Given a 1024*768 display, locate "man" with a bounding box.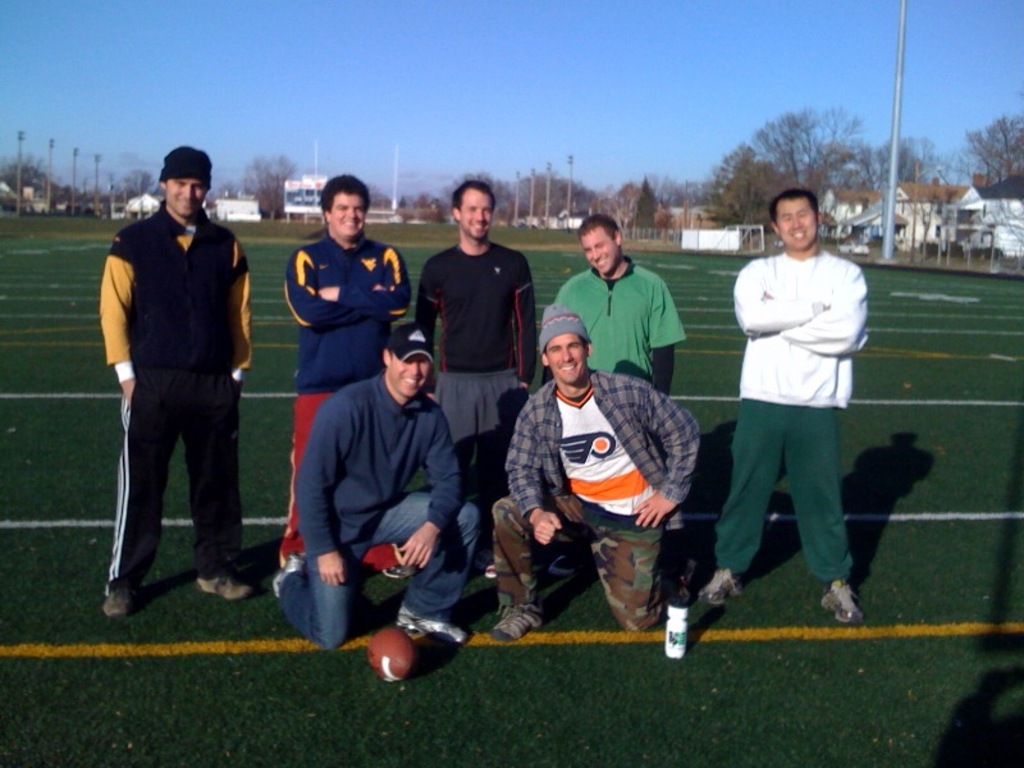
Located: 484:305:699:636.
